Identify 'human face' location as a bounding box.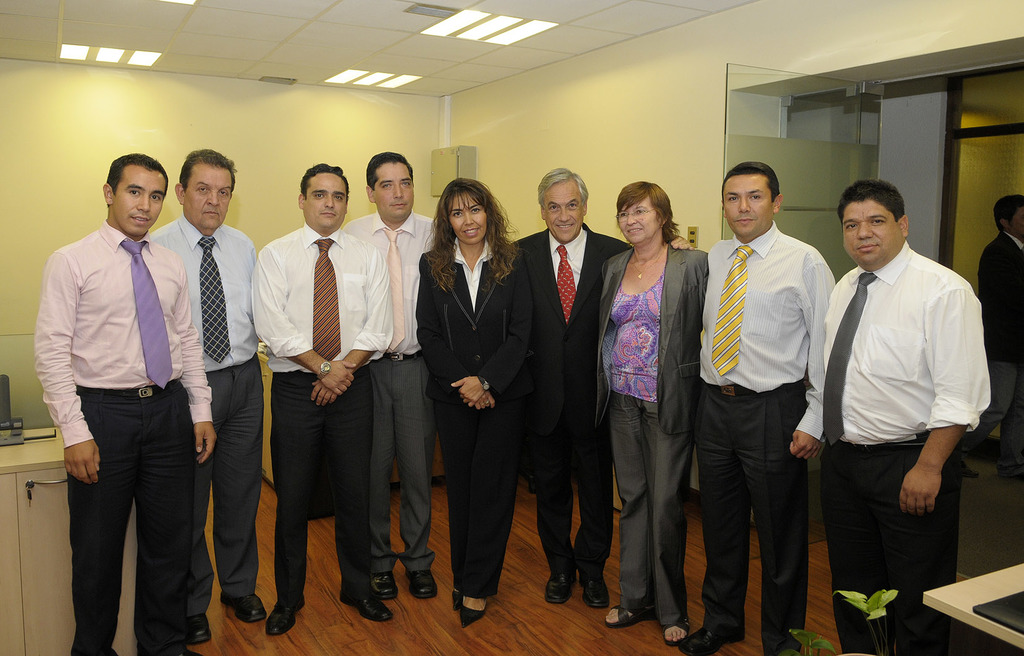
region(616, 196, 661, 245).
